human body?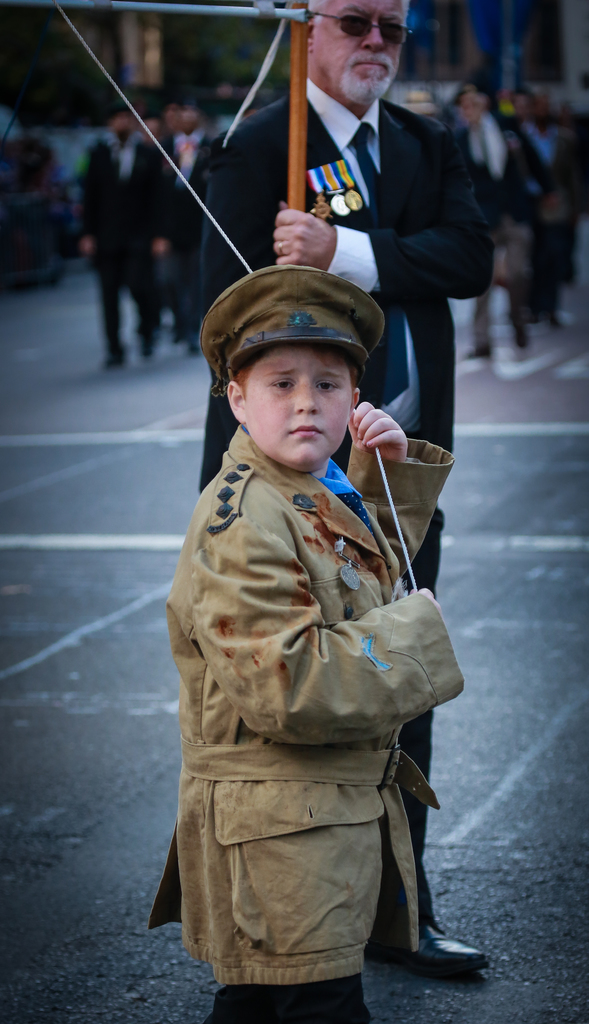
[left=448, top=85, right=520, bottom=339]
